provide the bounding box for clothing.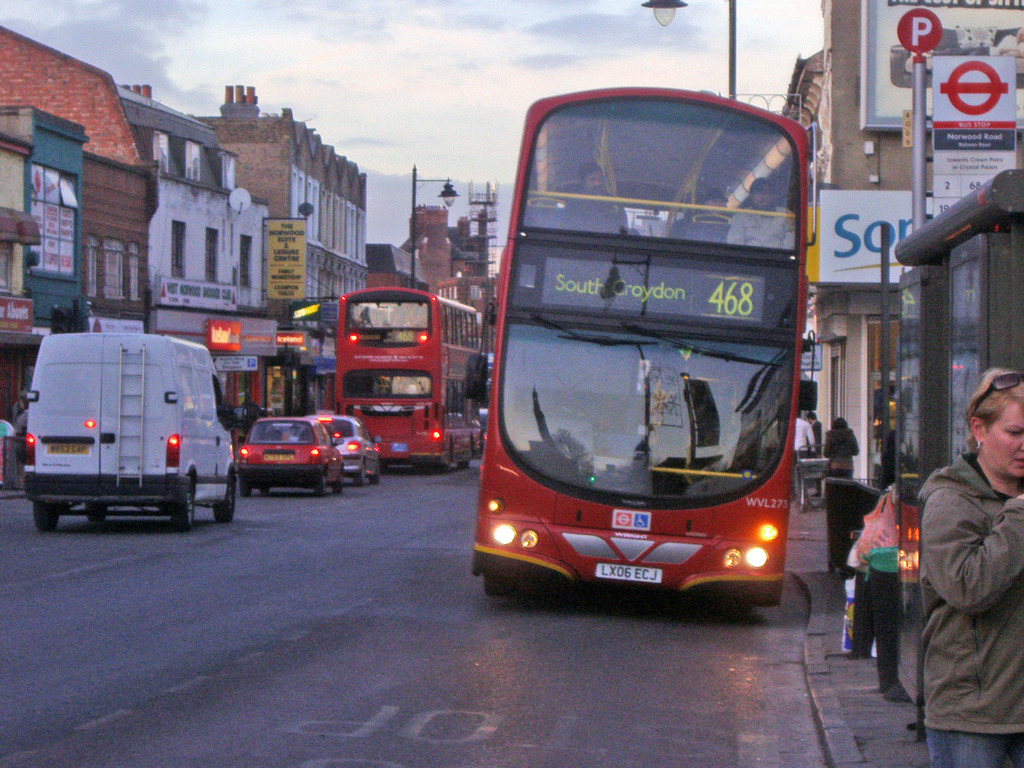
rect(915, 444, 1023, 767).
